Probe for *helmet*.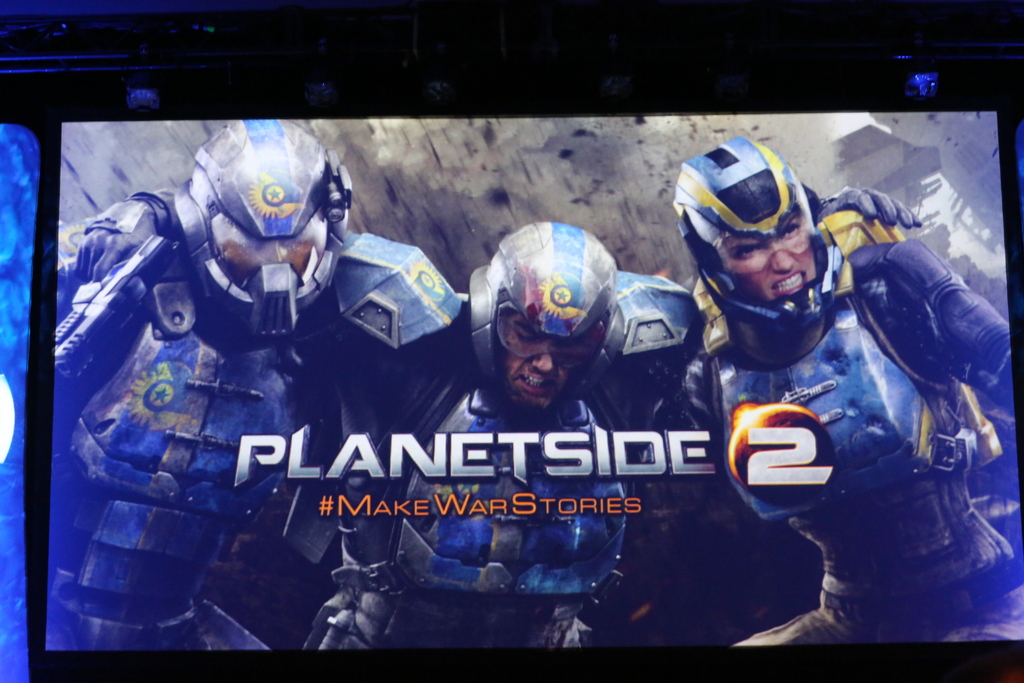
Probe result: <bbox>305, 229, 466, 470</bbox>.
